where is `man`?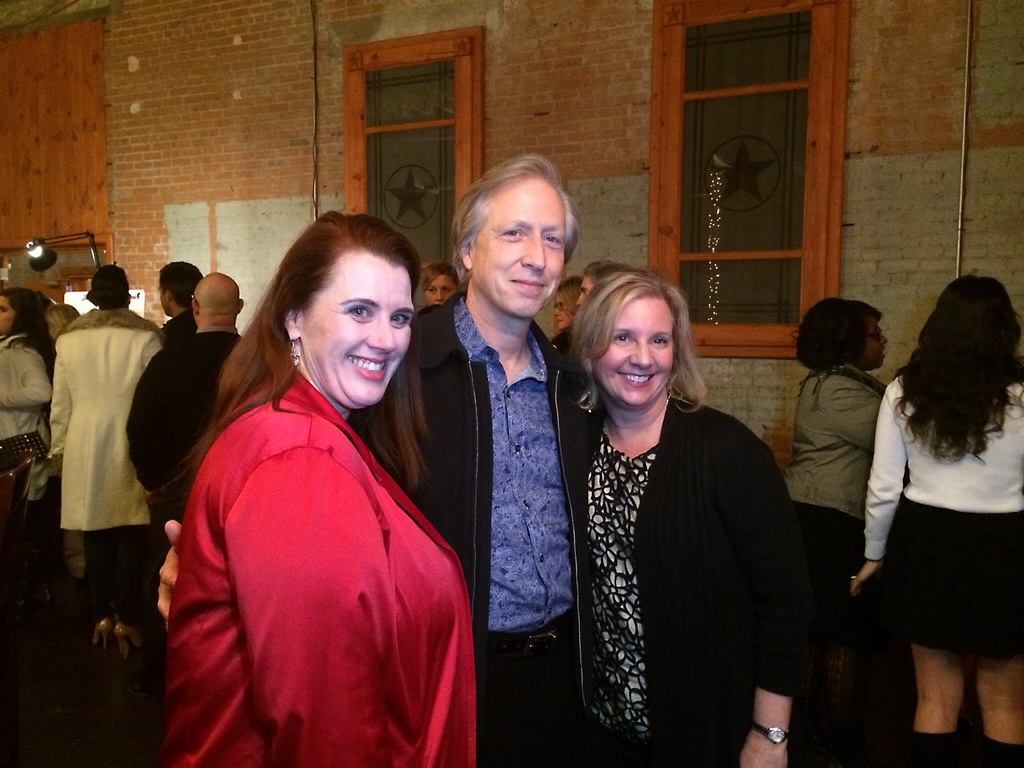
(left=123, top=270, right=248, bottom=684).
